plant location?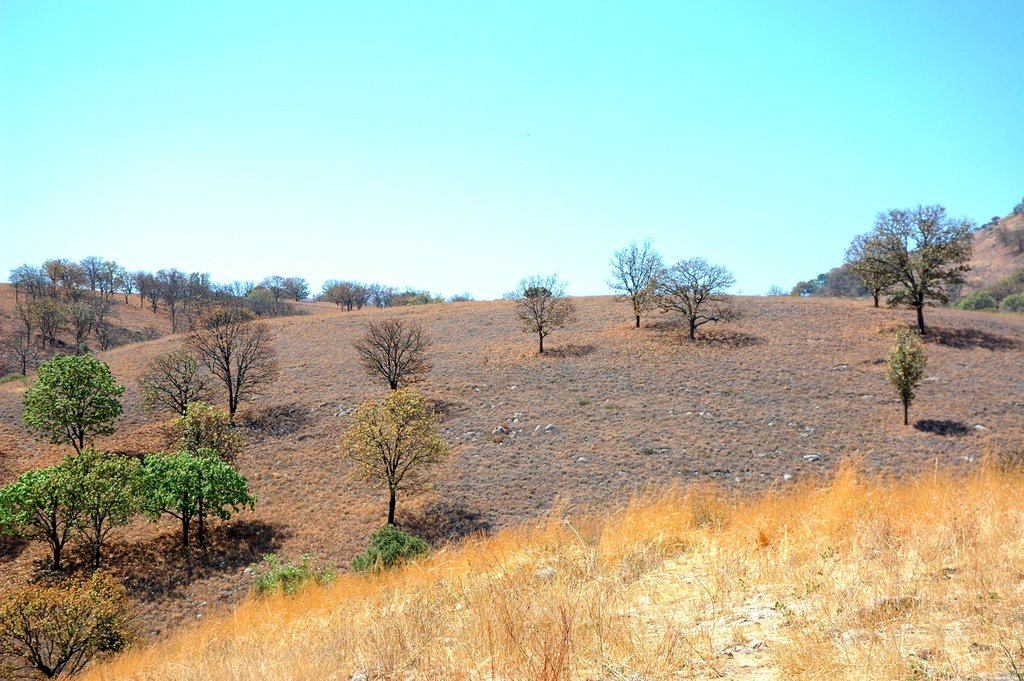
(328, 323, 453, 529)
